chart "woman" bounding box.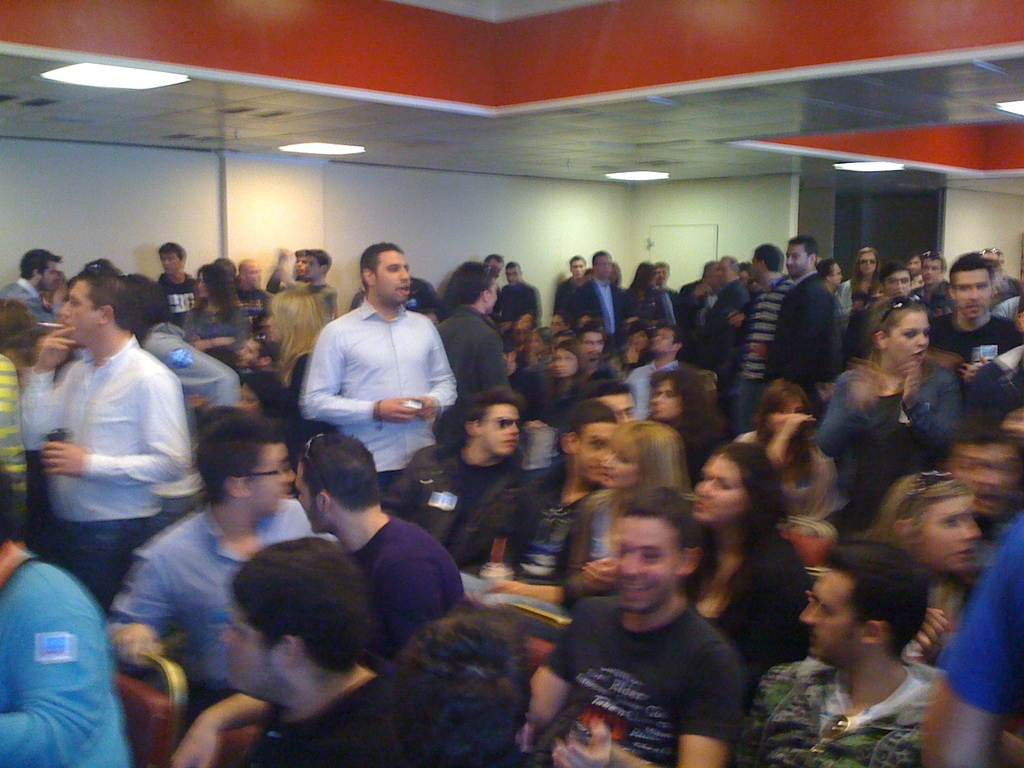
Charted: (x1=770, y1=538, x2=957, y2=749).
